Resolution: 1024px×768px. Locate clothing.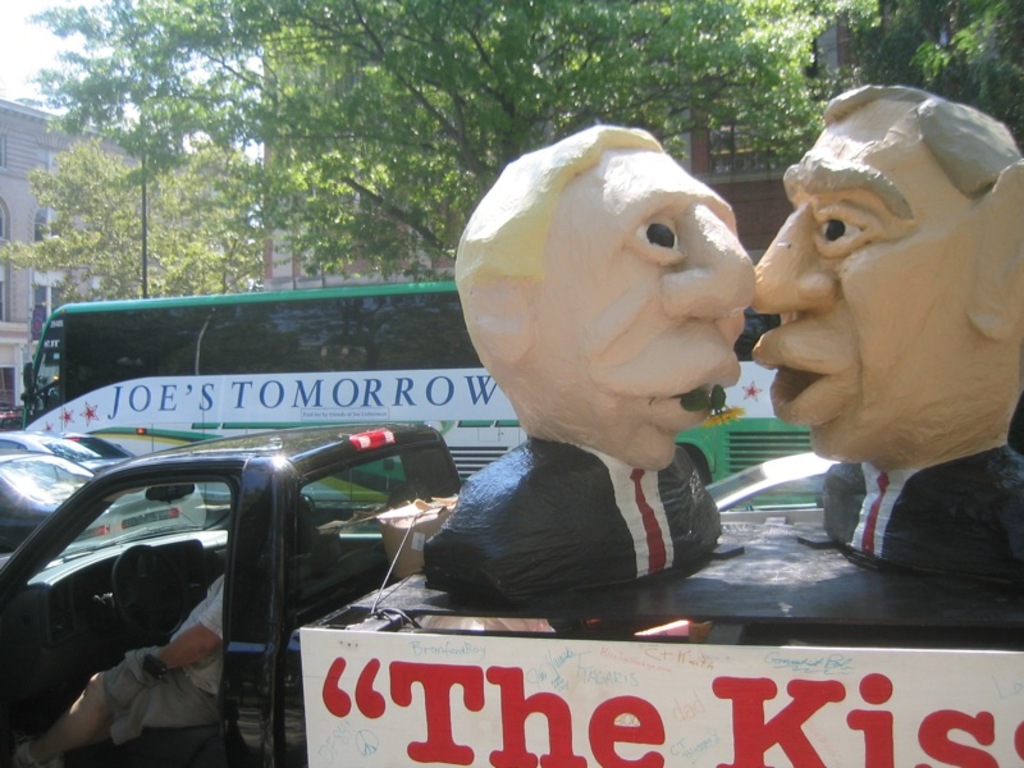
x1=823 y1=440 x2=1023 y2=580.
